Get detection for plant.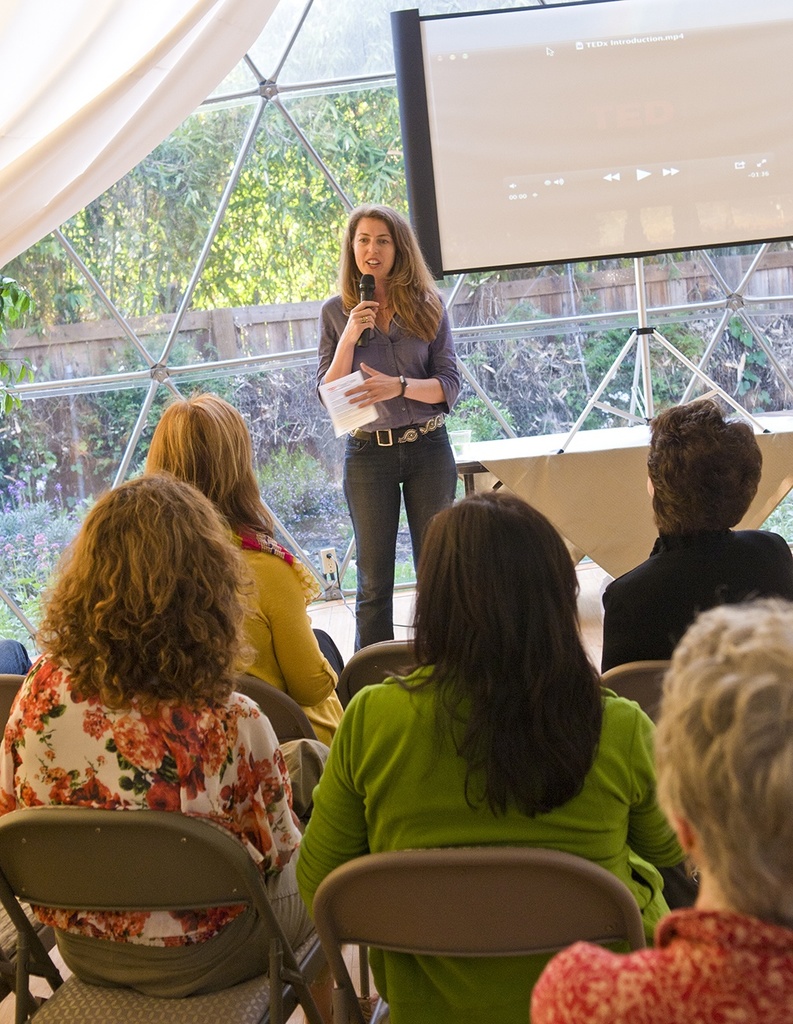
Detection: bbox=[591, 325, 686, 427].
